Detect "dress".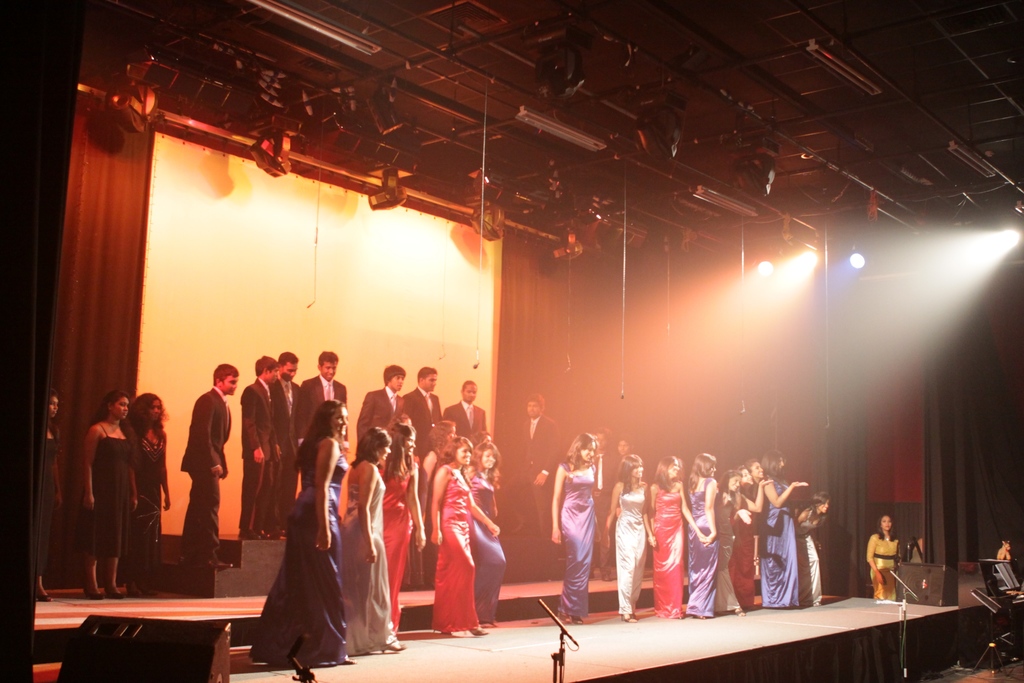
Detected at [x1=471, y1=472, x2=508, y2=619].
